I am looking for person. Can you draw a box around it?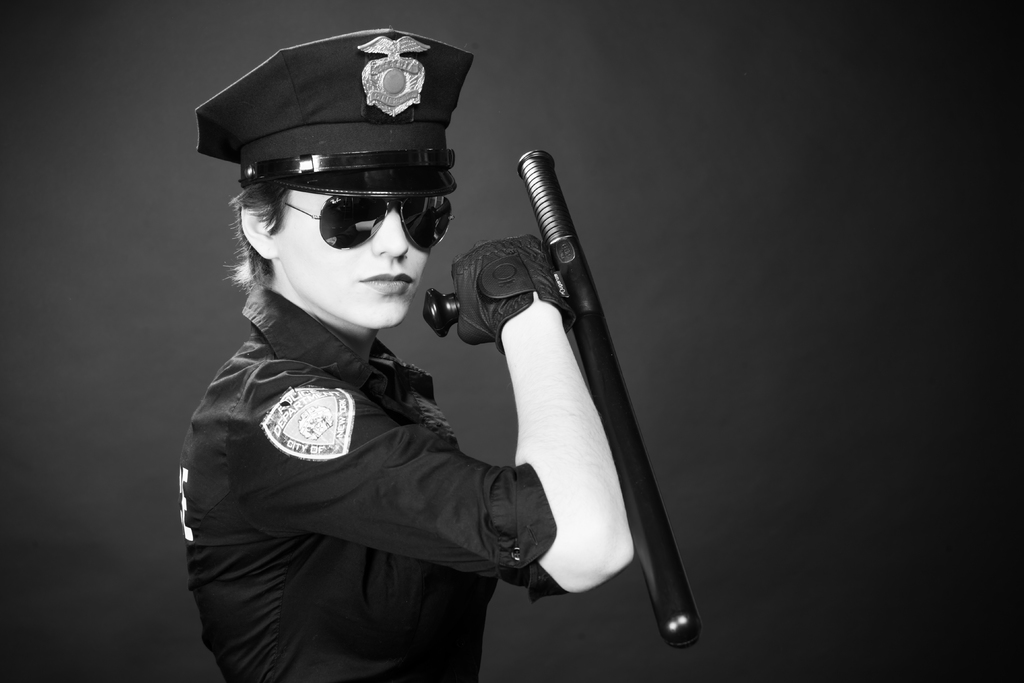
Sure, the bounding box is [74, 85, 684, 682].
